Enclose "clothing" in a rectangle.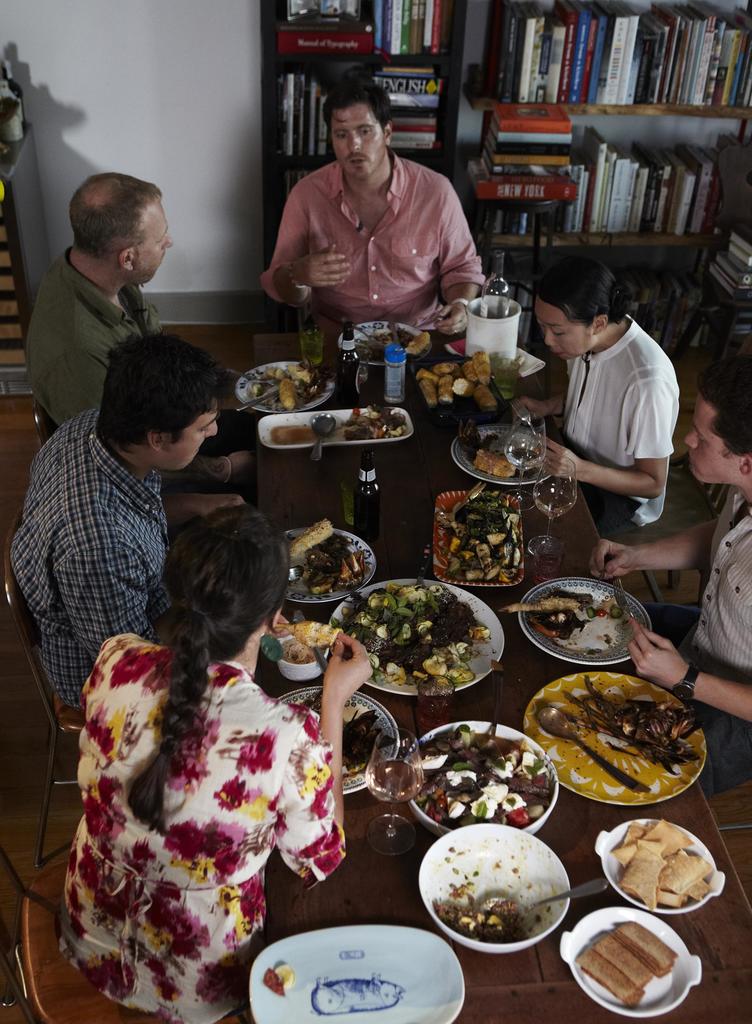
locate(262, 118, 492, 336).
